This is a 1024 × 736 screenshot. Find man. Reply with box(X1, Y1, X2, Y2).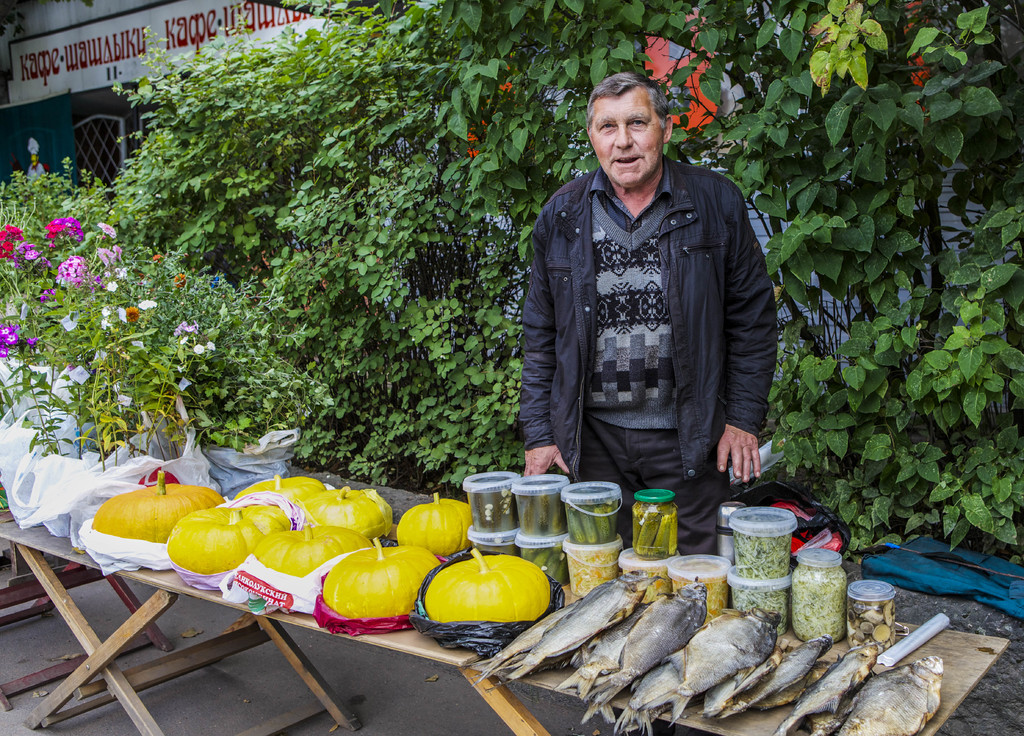
box(519, 72, 776, 559).
